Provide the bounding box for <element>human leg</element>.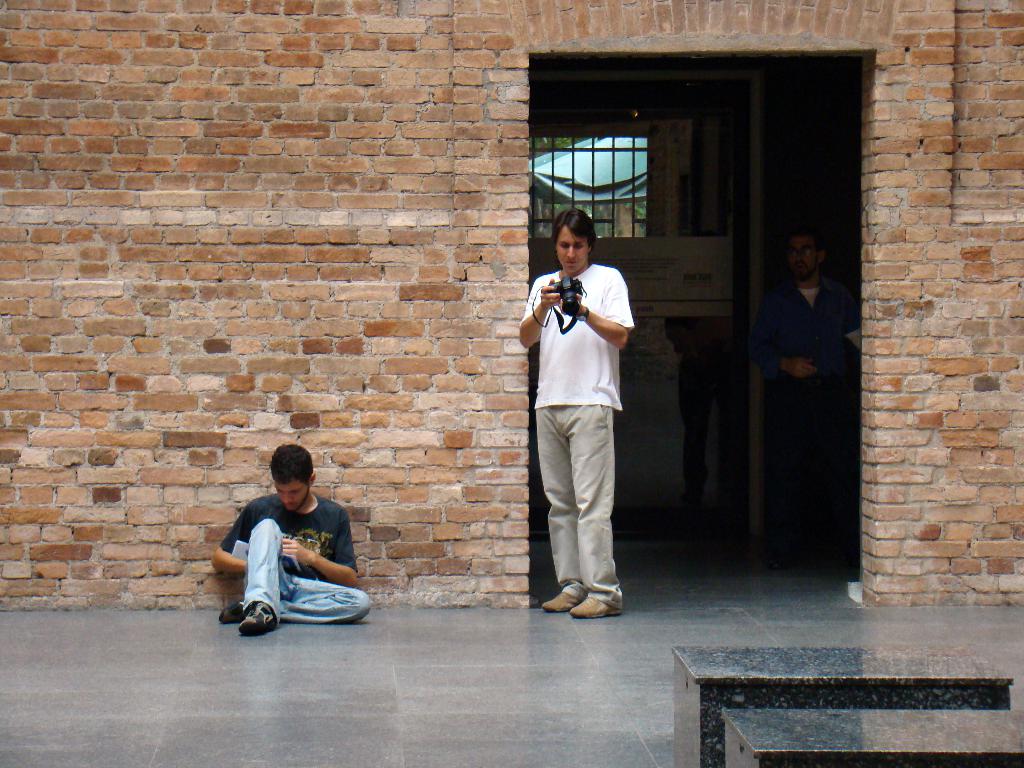
l=218, t=577, r=370, b=622.
